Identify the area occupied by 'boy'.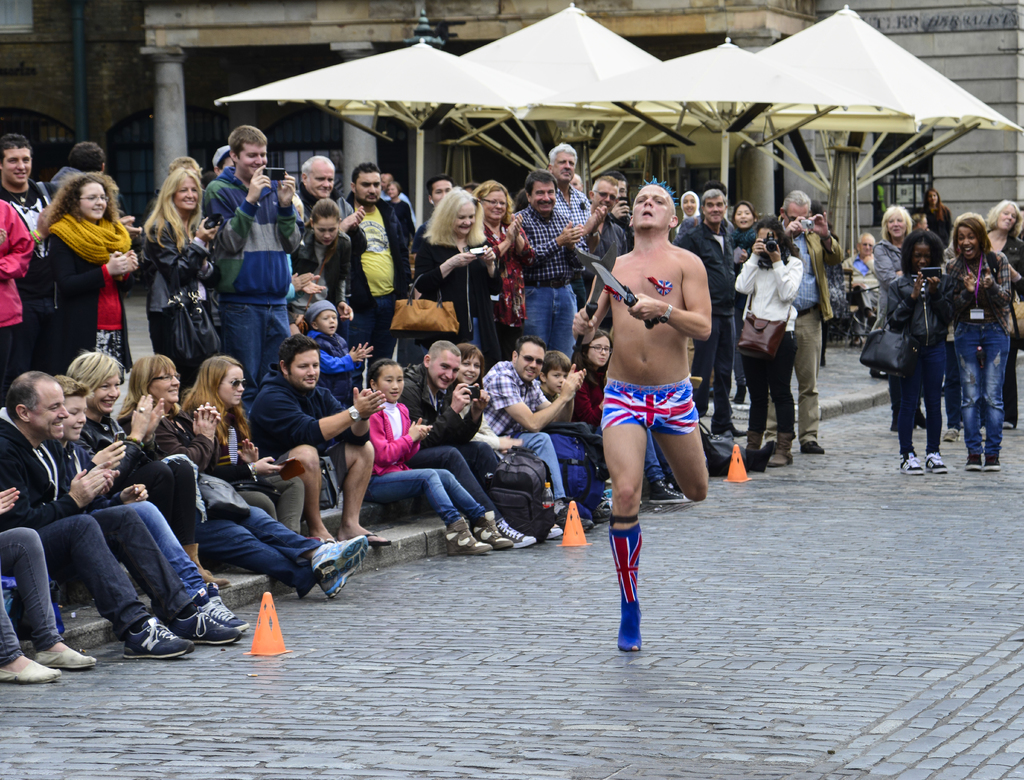
Area: {"left": 538, "top": 352, "right": 572, "bottom": 402}.
